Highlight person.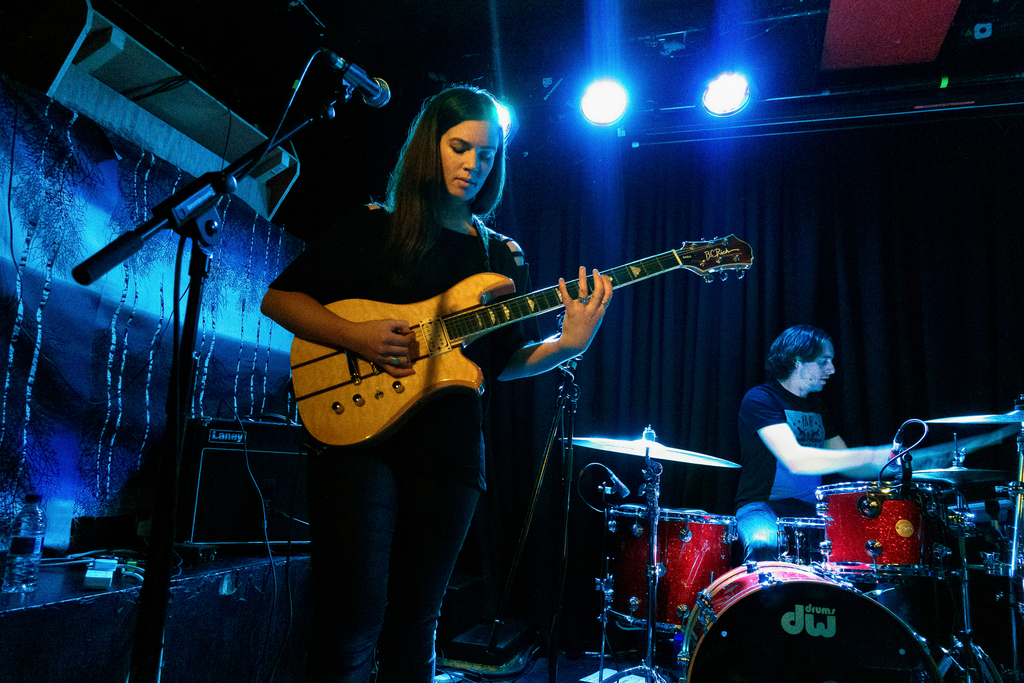
Highlighted region: {"x1": 259, "y1": 84, "x2": 616, "y2": 682}.
